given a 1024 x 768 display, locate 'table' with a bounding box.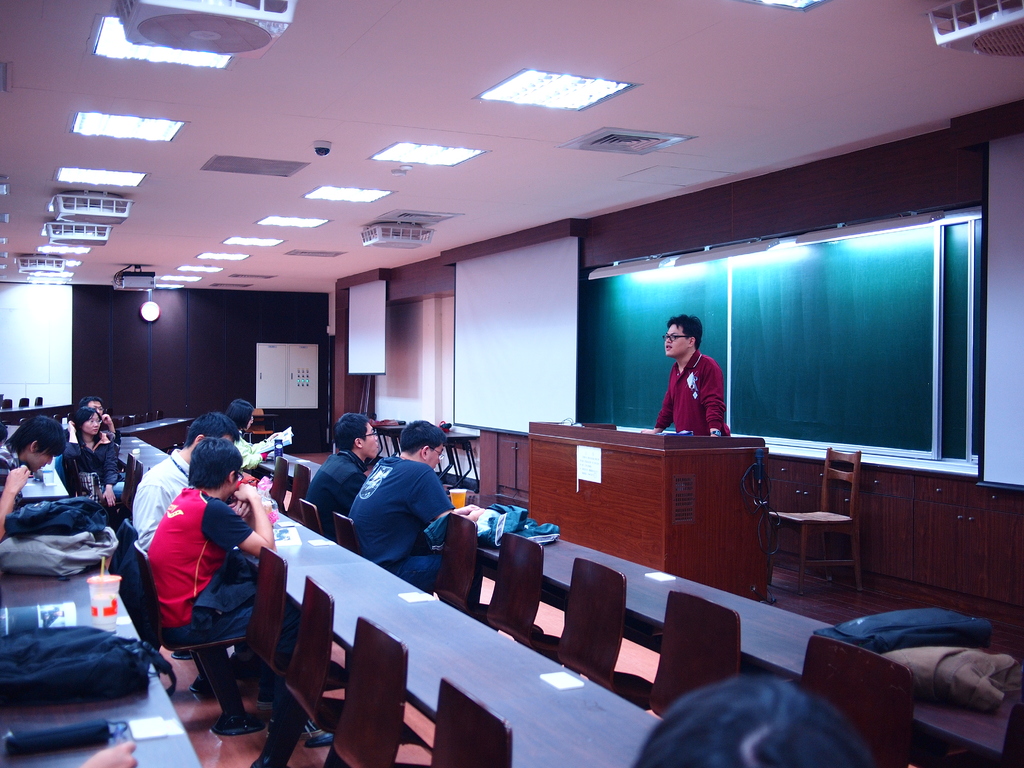
Located: (112,428,660,767).
